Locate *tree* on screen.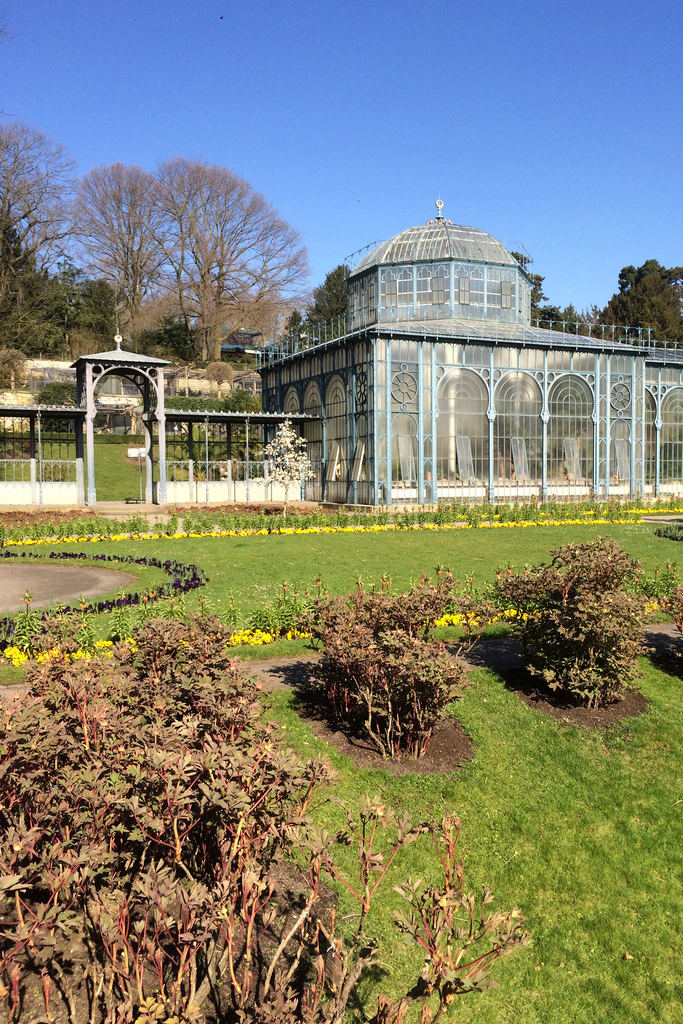
On screen at box(613, 275, 682, 342).
